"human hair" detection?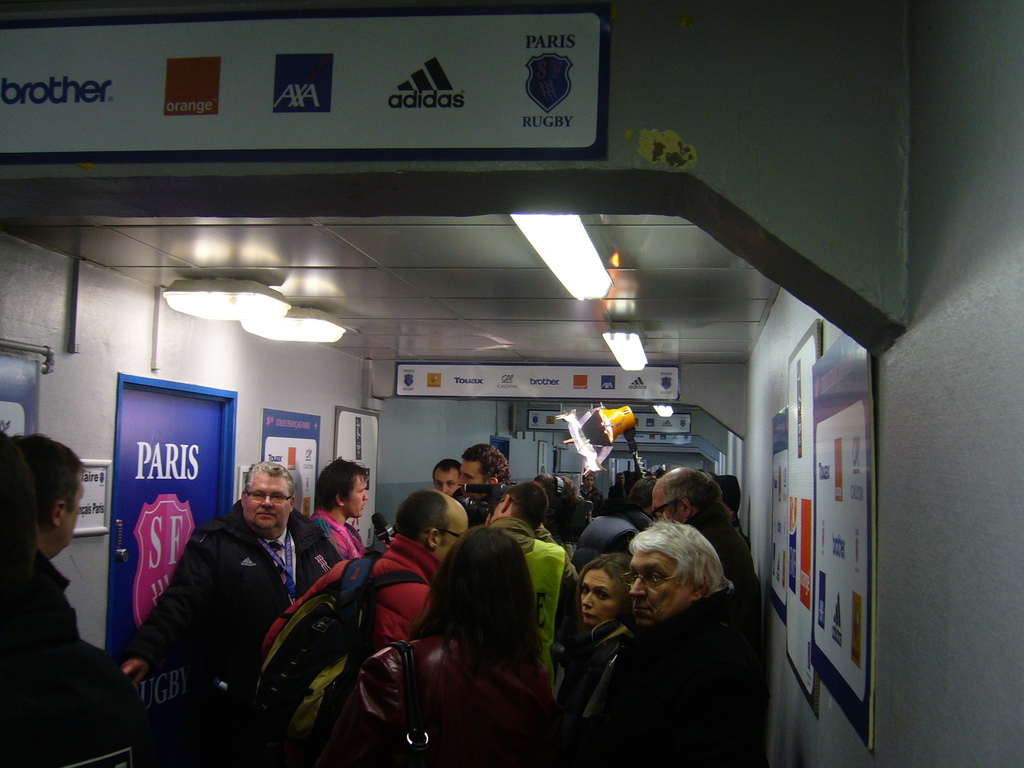
region(0, 424, 88, 531)
